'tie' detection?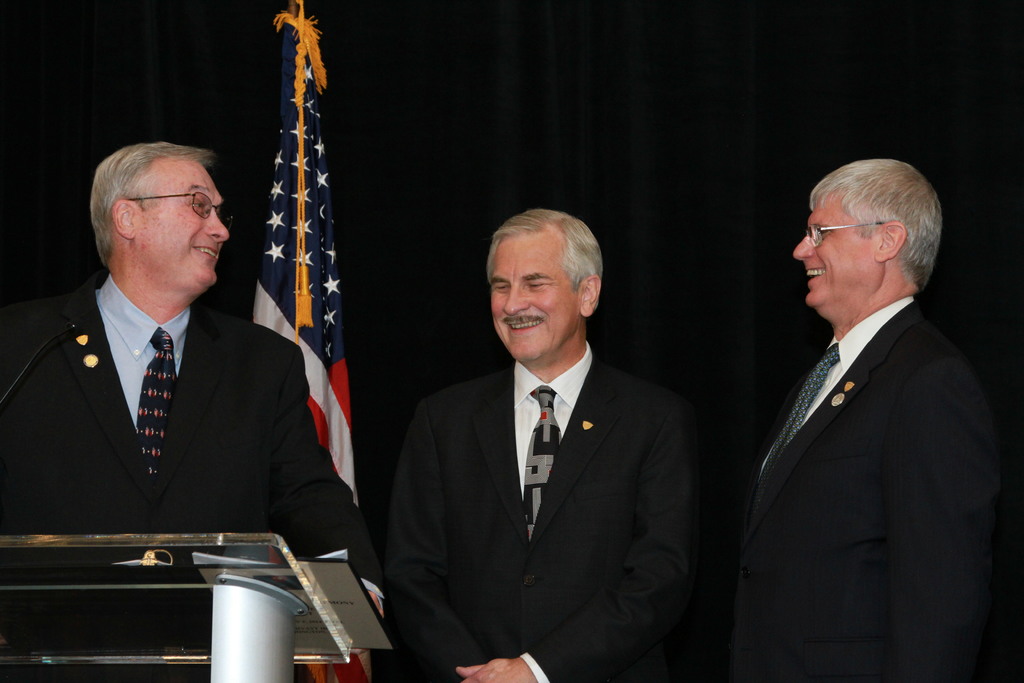
(left=134, top=329, right=173, bottom=502)
